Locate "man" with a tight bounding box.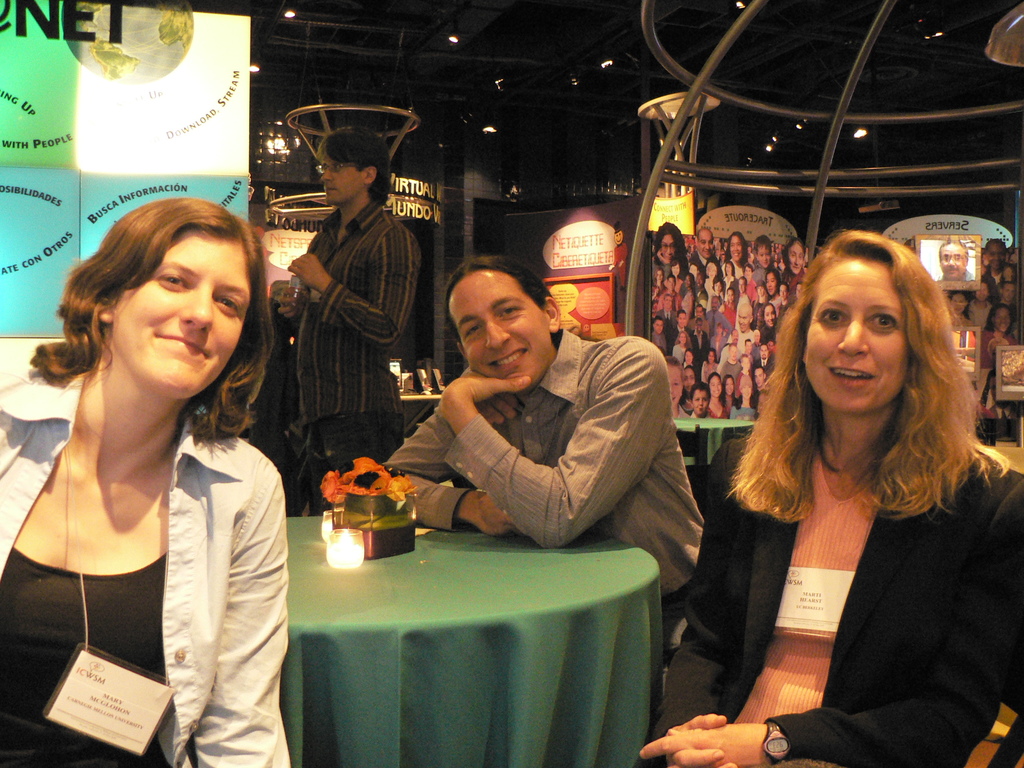
(left=966, top=276, right=993, bottom=328).
